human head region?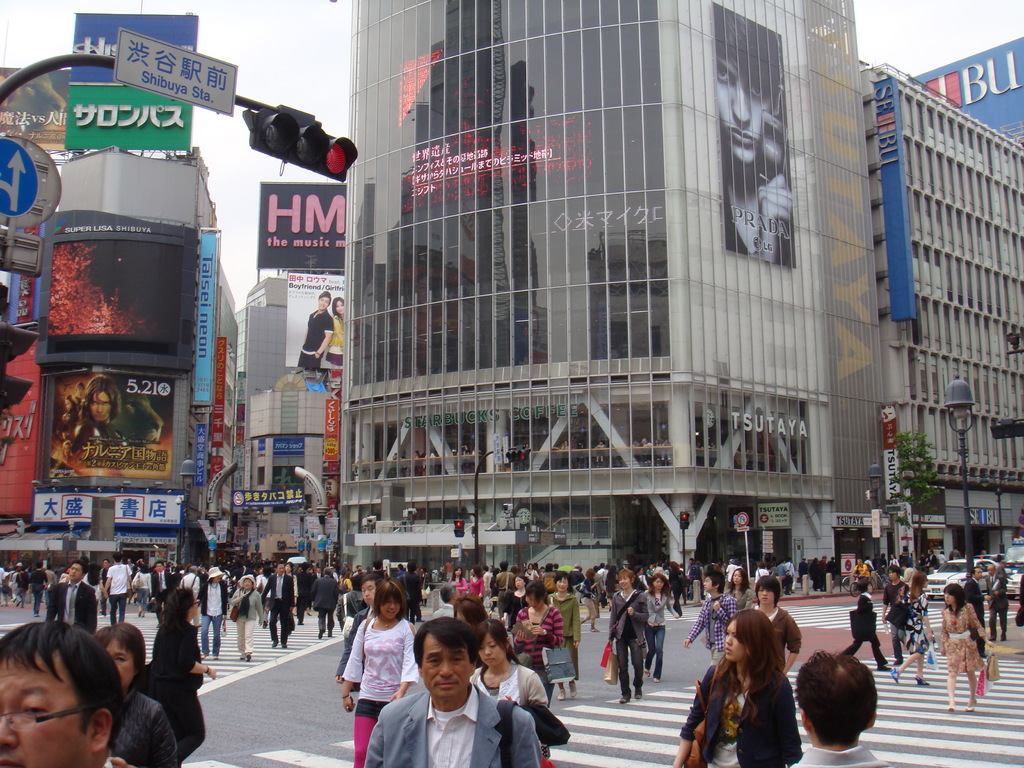
{"x1": 298, "y1": 563, "x2": 310, "y2": 574}
